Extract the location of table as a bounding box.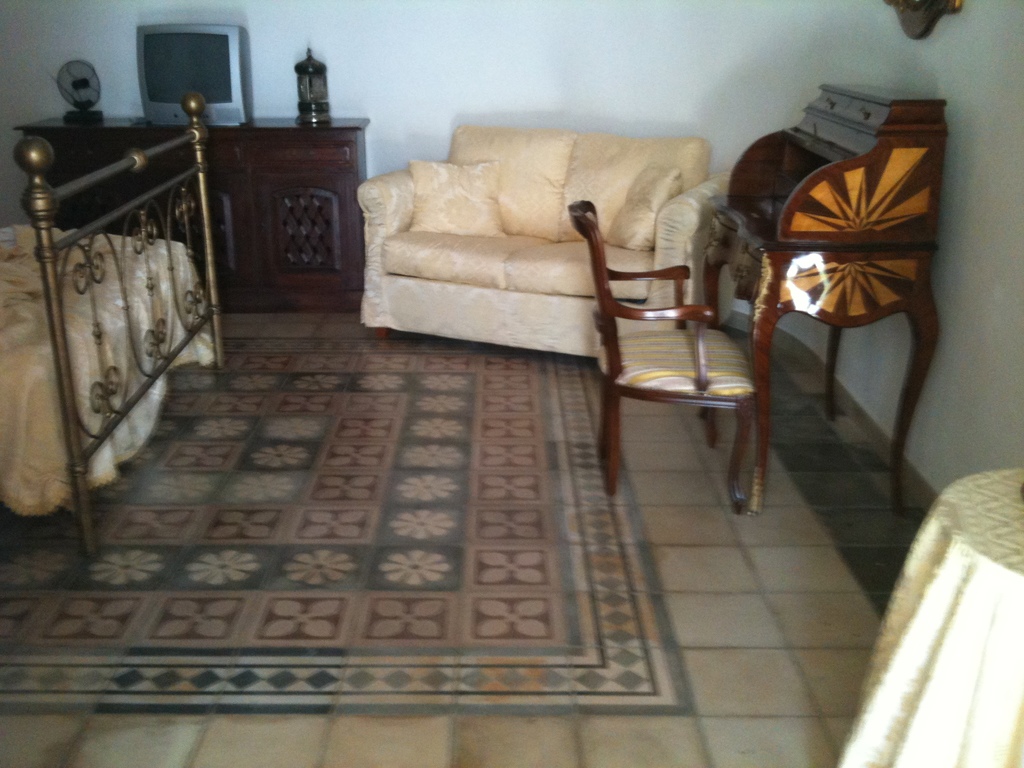
[837,463,1023,767].
